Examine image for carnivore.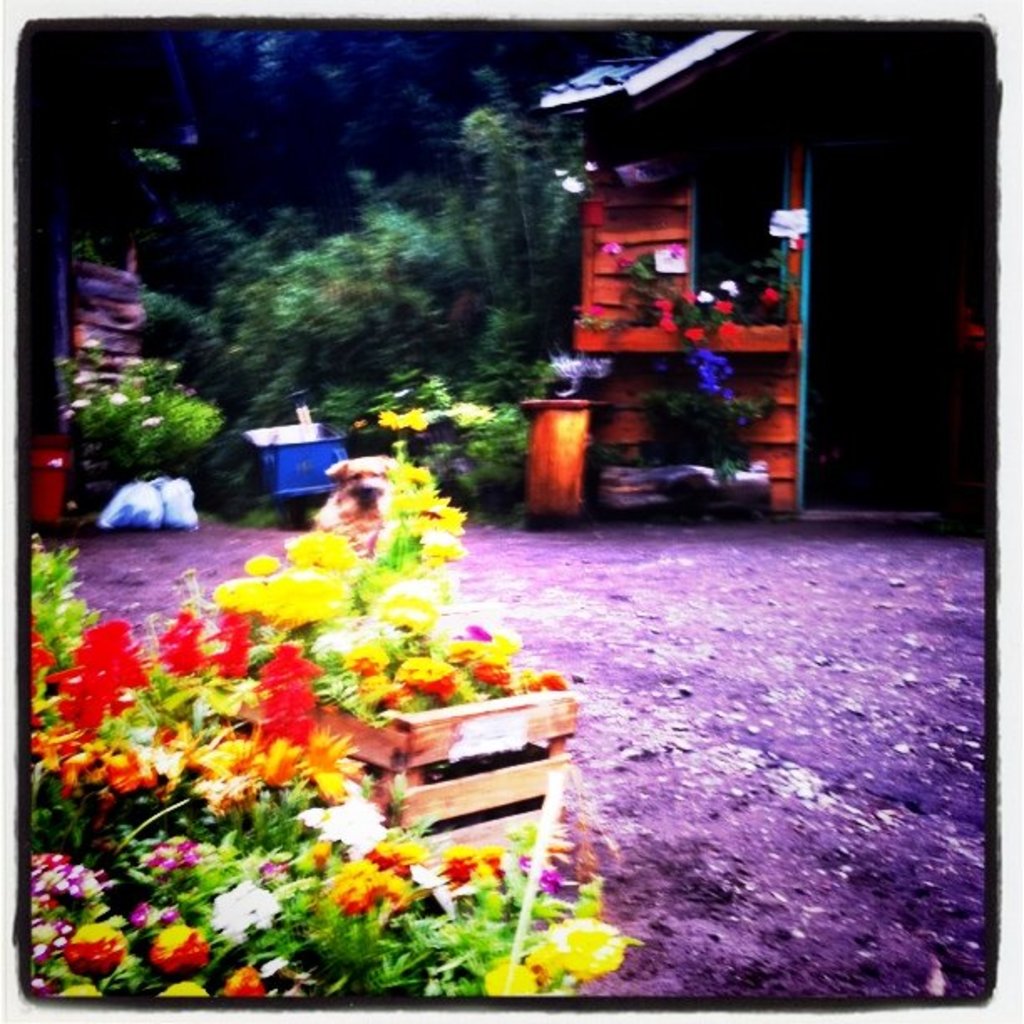
Examination result: [x1=311, y1=453, x2=390, y2=559].
